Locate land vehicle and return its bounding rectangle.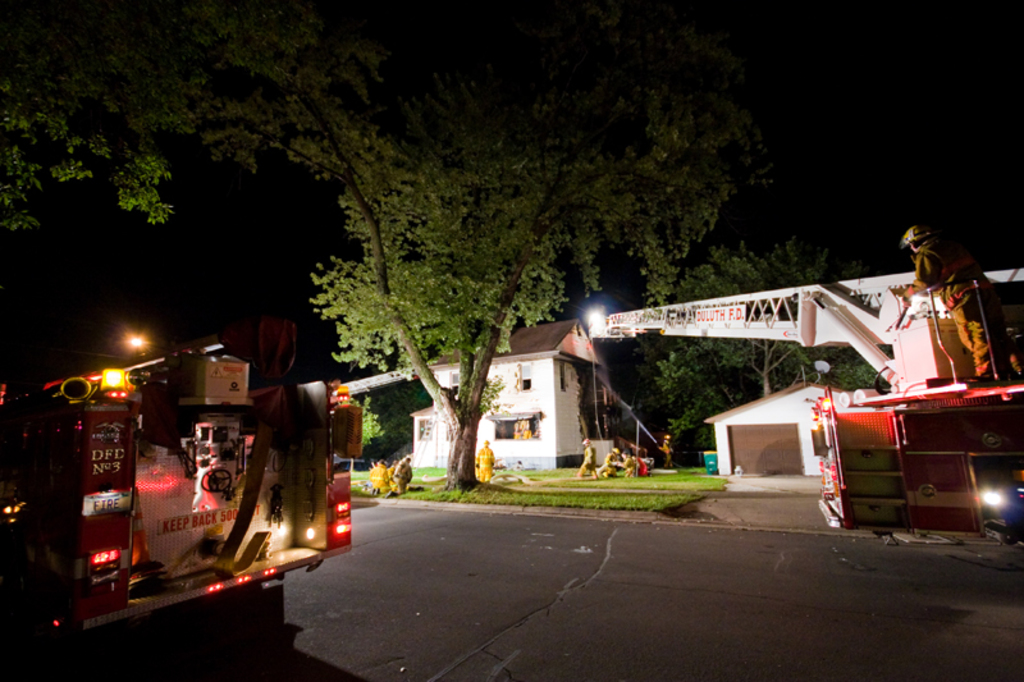
bbox(0, 343, 356, 642).
